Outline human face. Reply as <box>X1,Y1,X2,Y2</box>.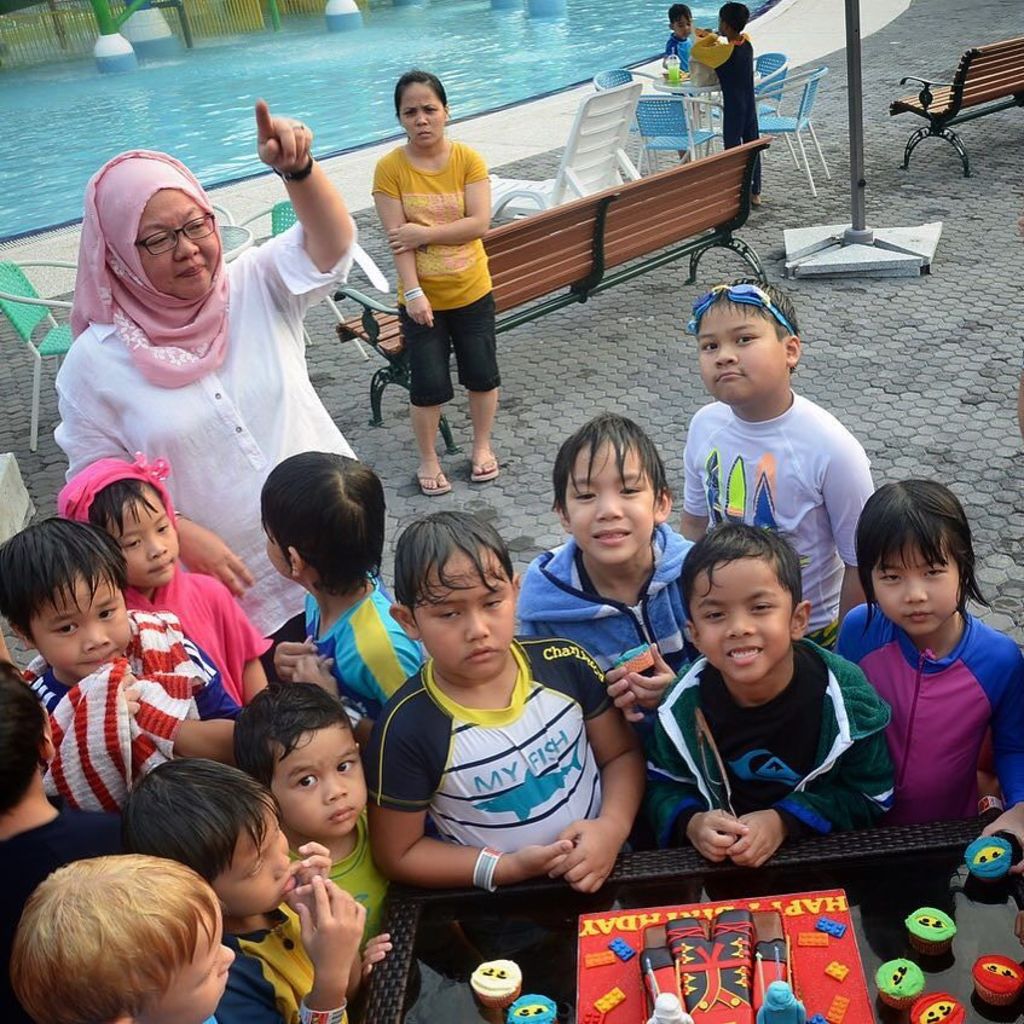
<box>869,523,959,631</box>.
